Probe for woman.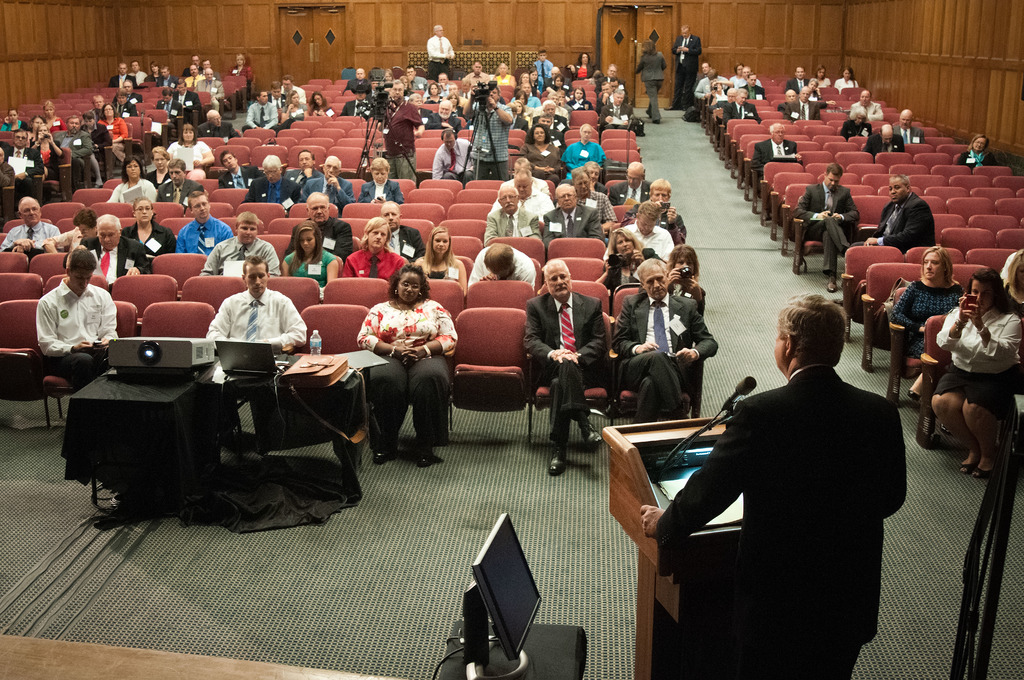
Probe result: region(730, 64, 744, 83).
